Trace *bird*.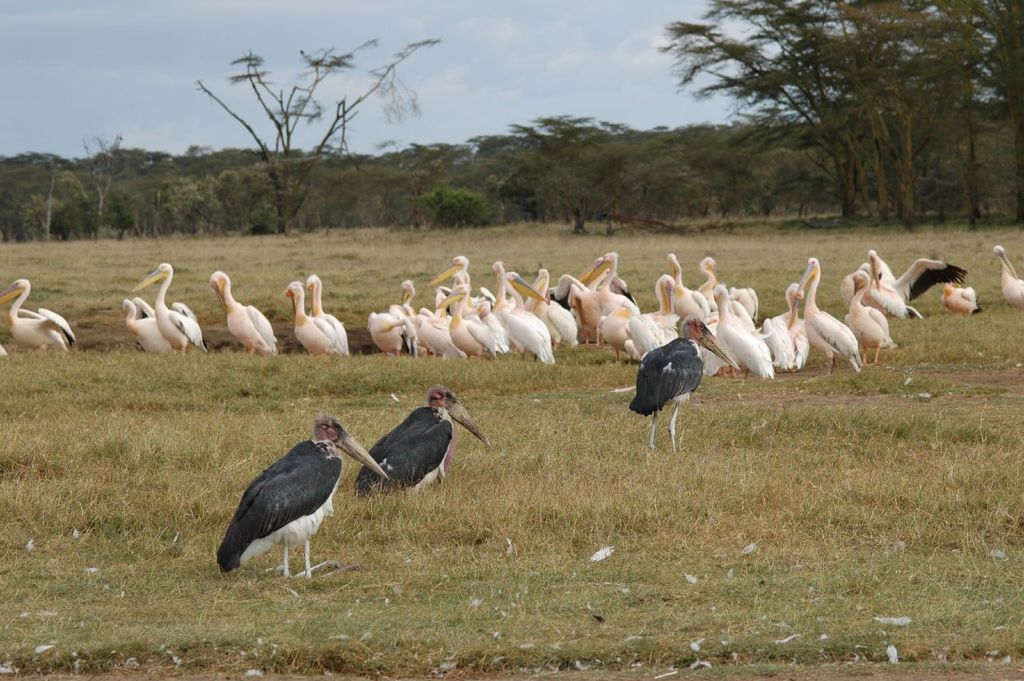
Traced to (left=618, top=315, right=742, bottom=455).
